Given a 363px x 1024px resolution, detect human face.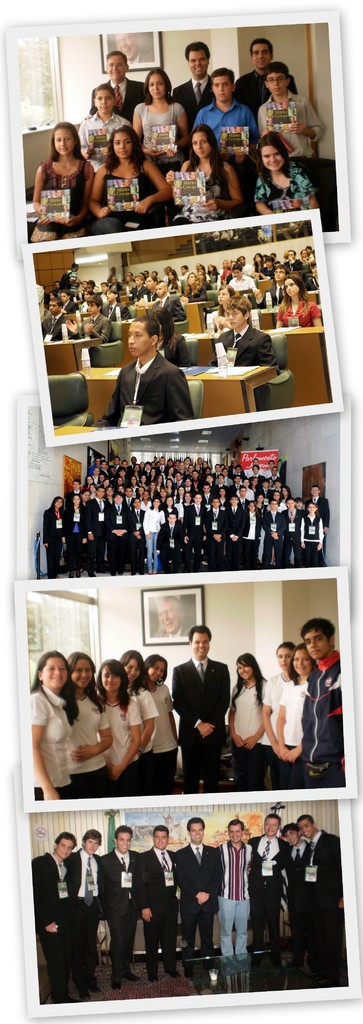
left=218, top=286, right=228, bottom=304.
